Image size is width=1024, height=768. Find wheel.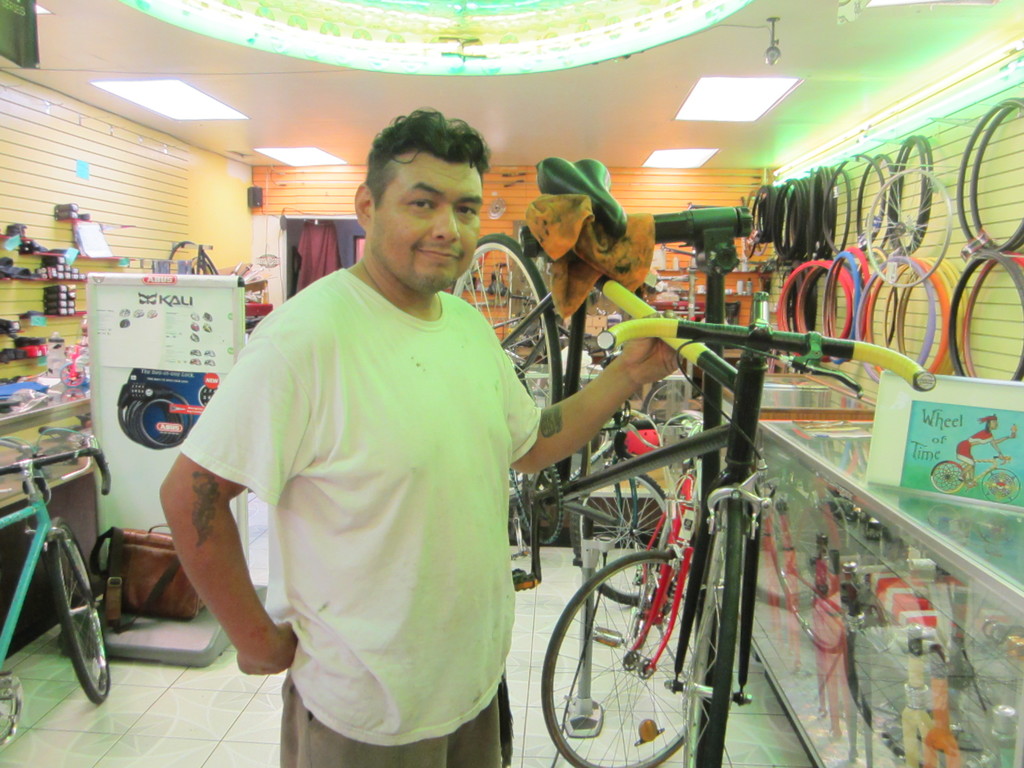
locate(41, 519, 114, 708).
